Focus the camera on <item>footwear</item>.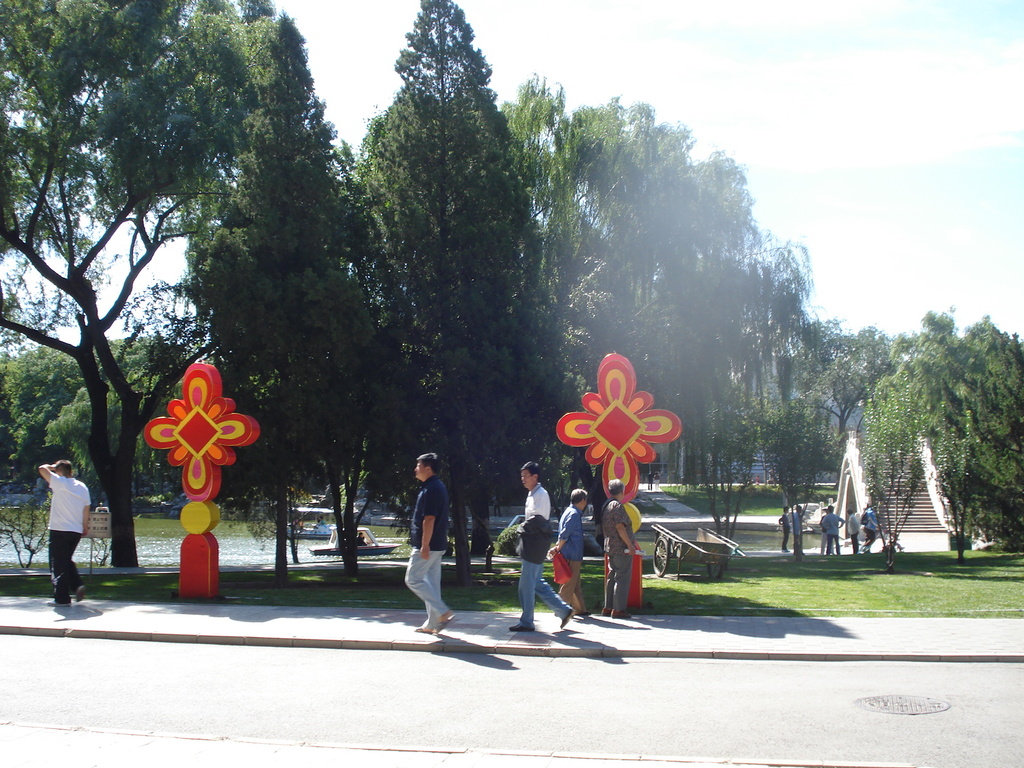
Focus region: box=[75, 584, 86, 605].
